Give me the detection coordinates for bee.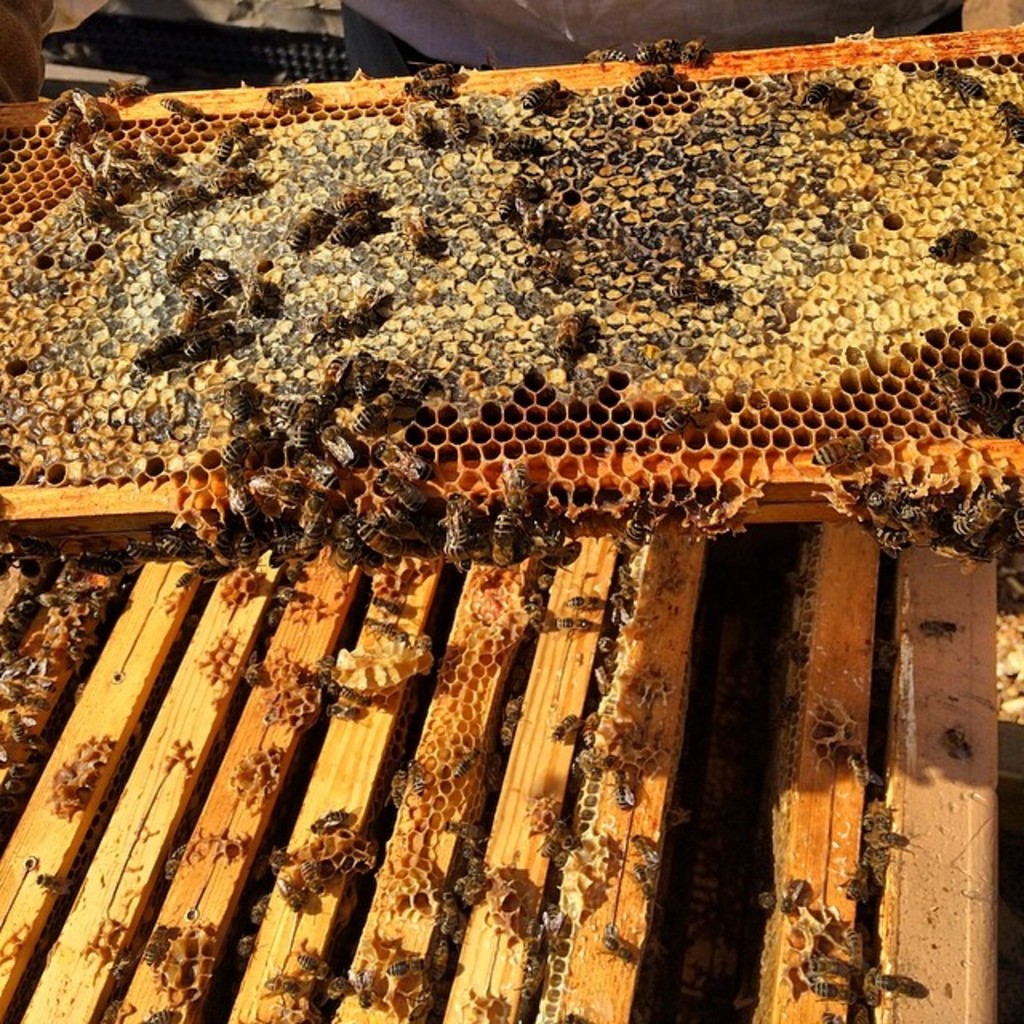
locate(267, 86, 314, 114).
